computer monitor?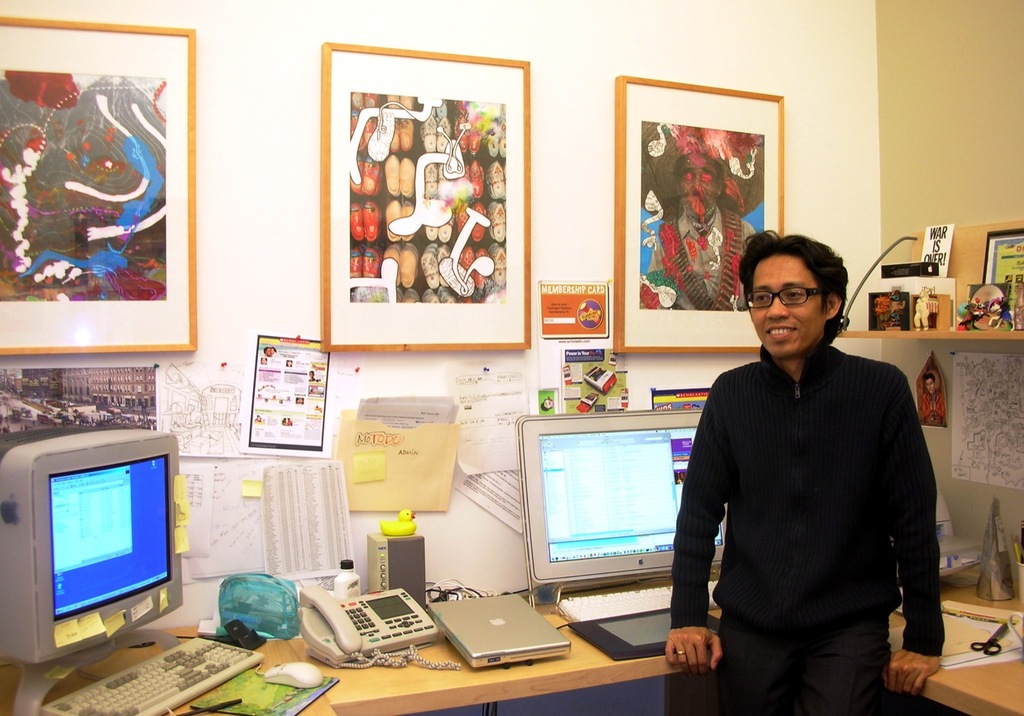
Rect(4, 401, 177, 650)
